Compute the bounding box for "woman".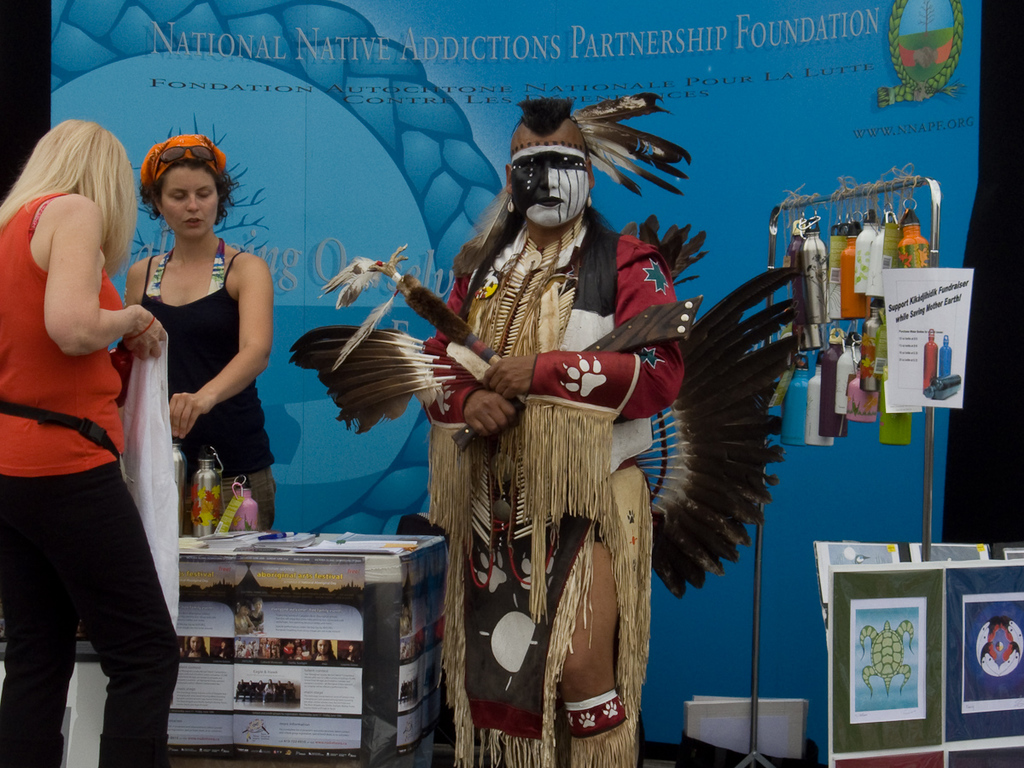
bbox=[108, 132, 290, 540].
